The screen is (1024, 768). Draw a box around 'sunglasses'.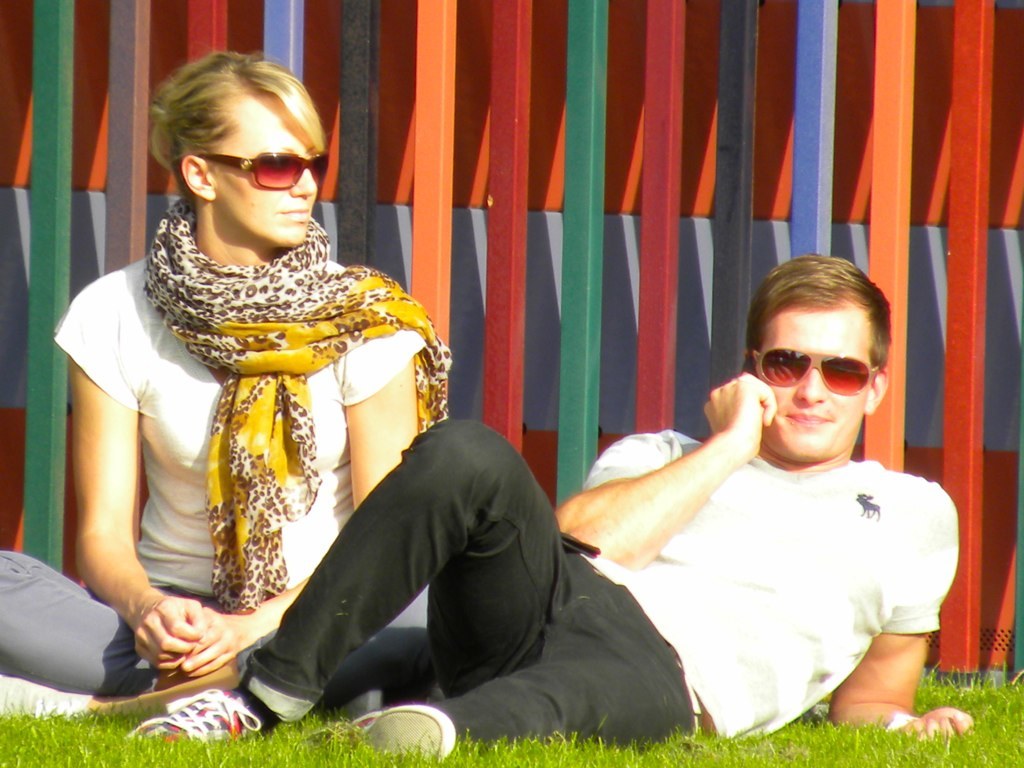
detection(746, 346, 880, 394).
